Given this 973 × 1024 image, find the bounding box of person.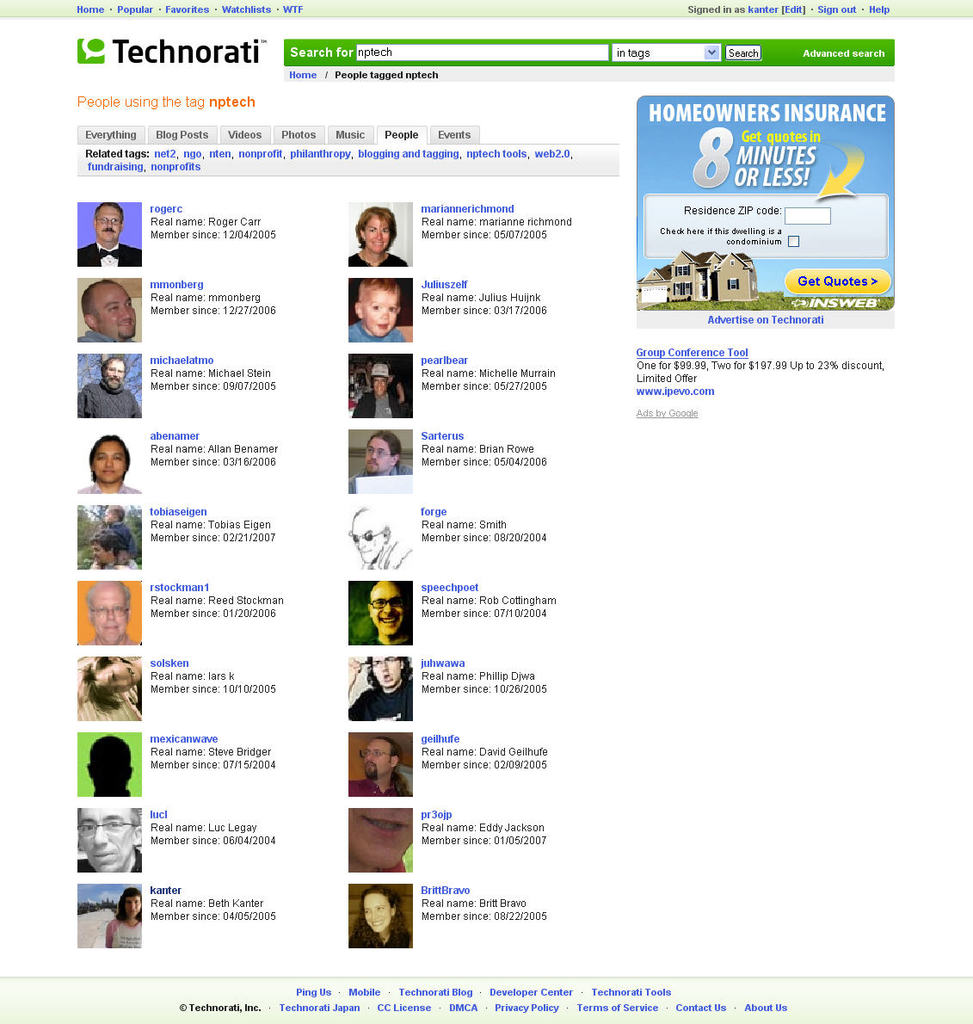
region(78, 351, 144, 418).
